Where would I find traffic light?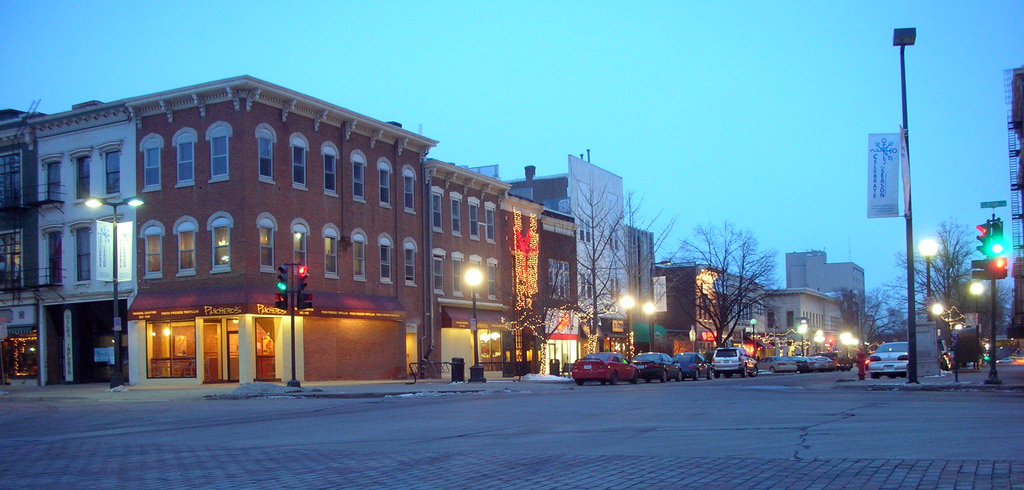
At <bbox>295, 262, 308, 290</bbox>.
